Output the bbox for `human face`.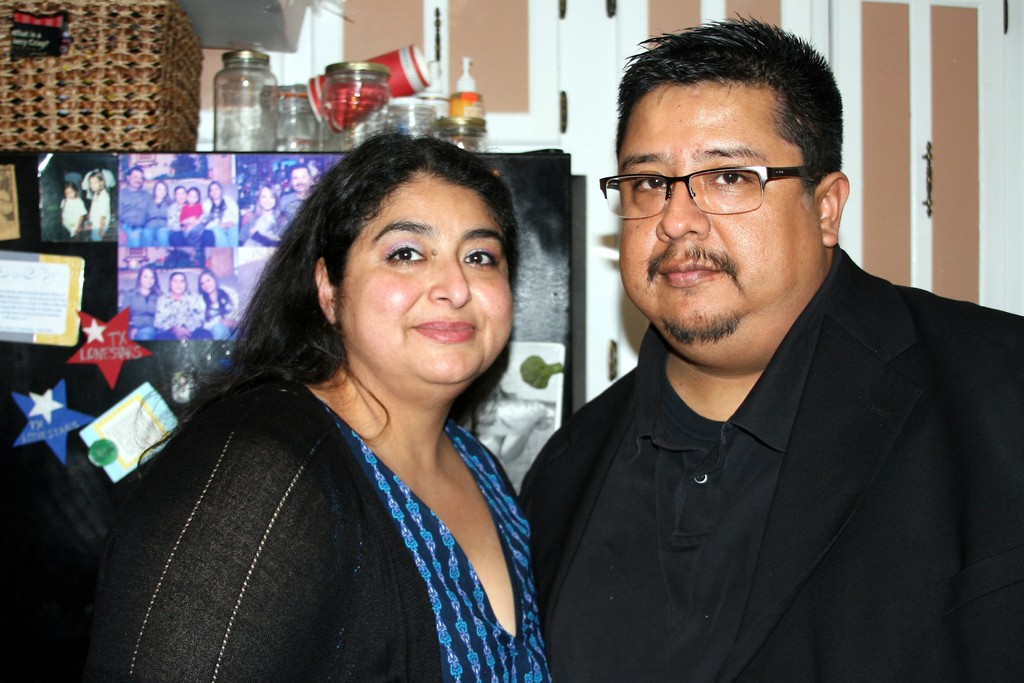
[left=187, top=189, right=200, bottom=206].
